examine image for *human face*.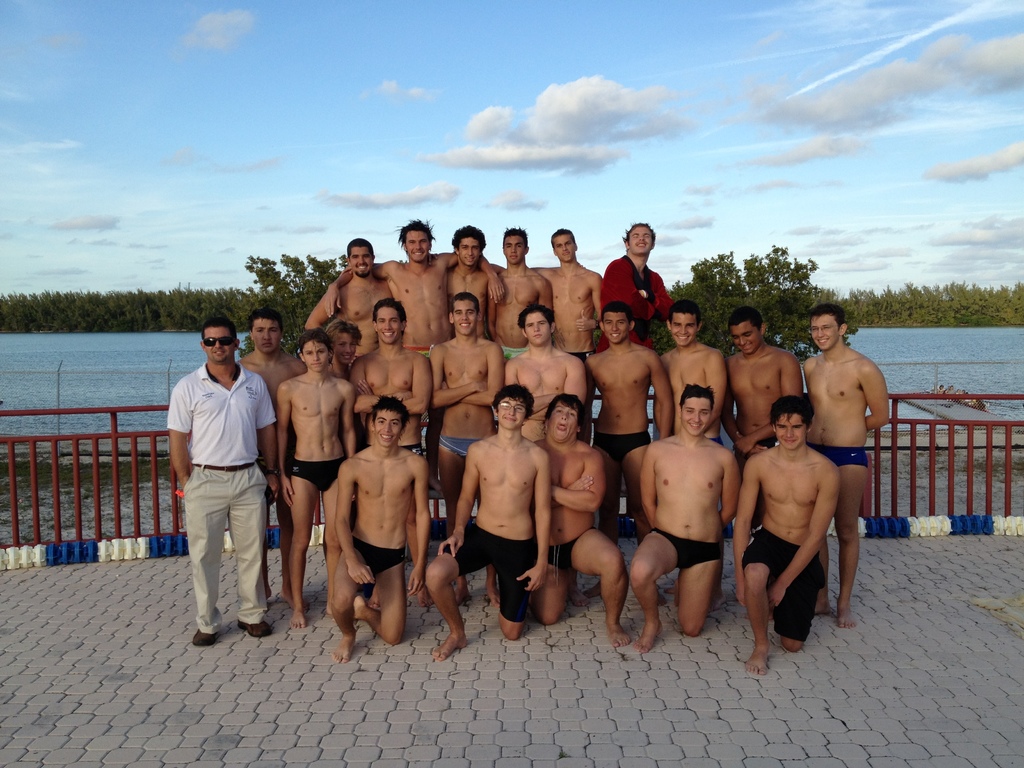
Examination result: 672, 316, 694, 344.
